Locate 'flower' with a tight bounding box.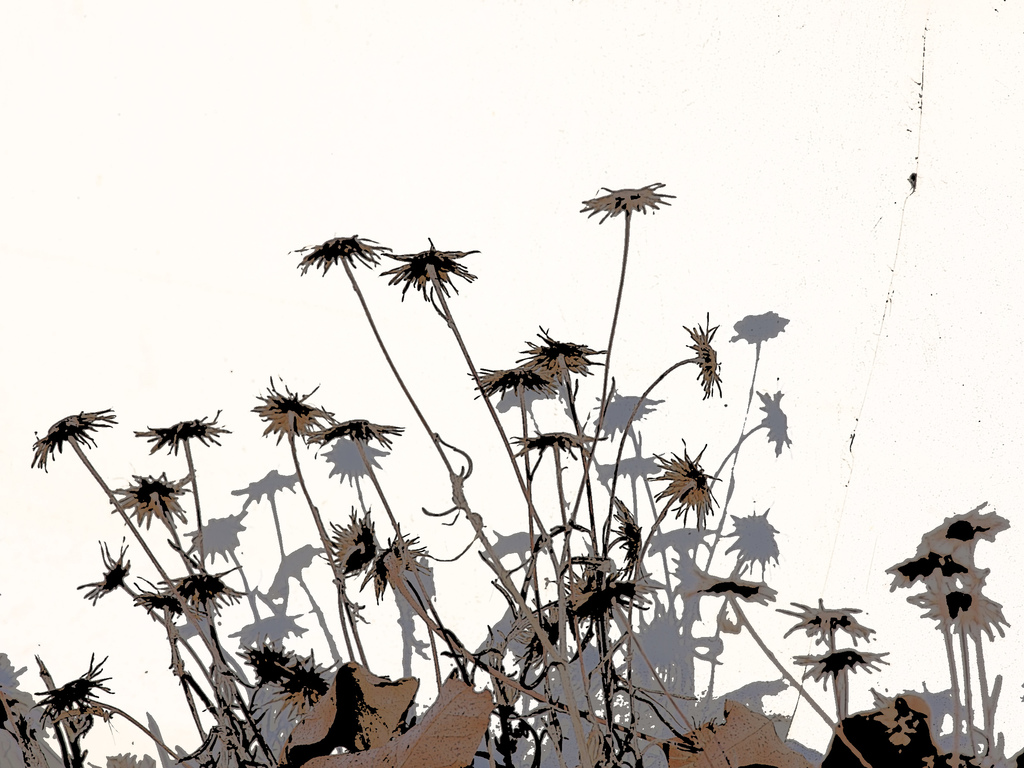
{"left": 356, "top": 527, "right": 408, "bottom": 589}.
